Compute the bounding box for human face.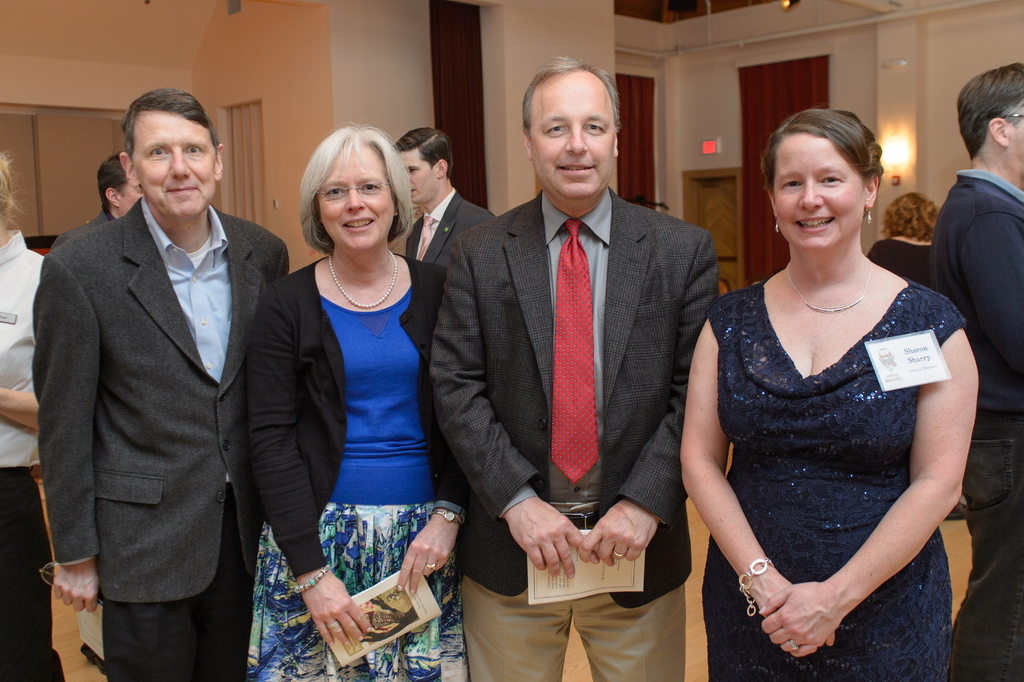
{"left": 134, "top": 108, "right": 216, "bottom": 220}.
